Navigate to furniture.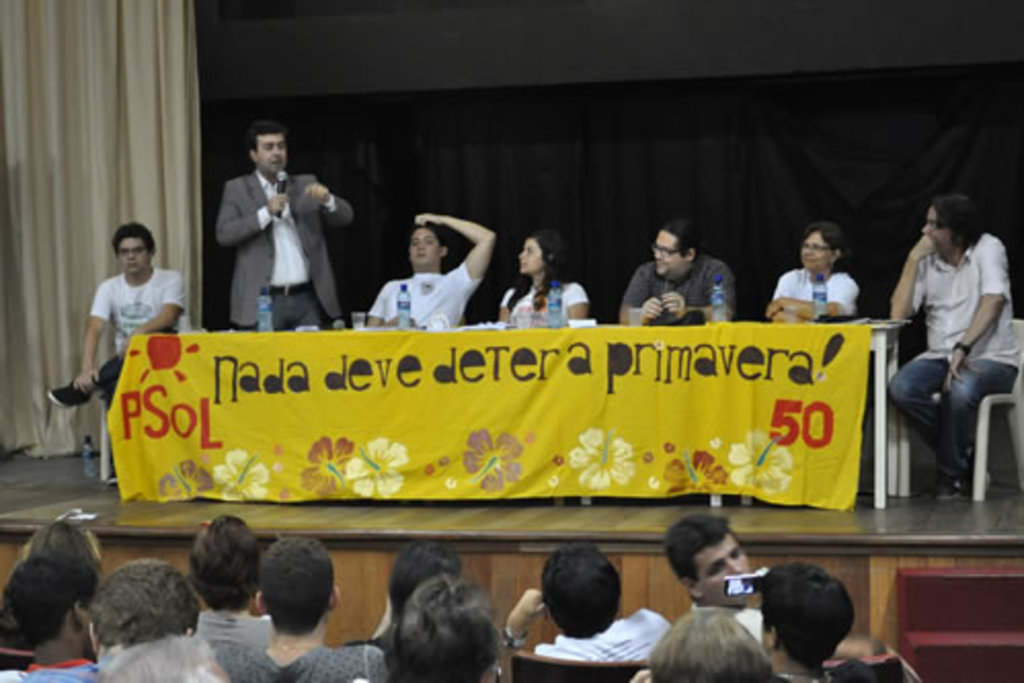
Navigation target: pyautogui.locateOnScreen(101, 396, 113, 478).
